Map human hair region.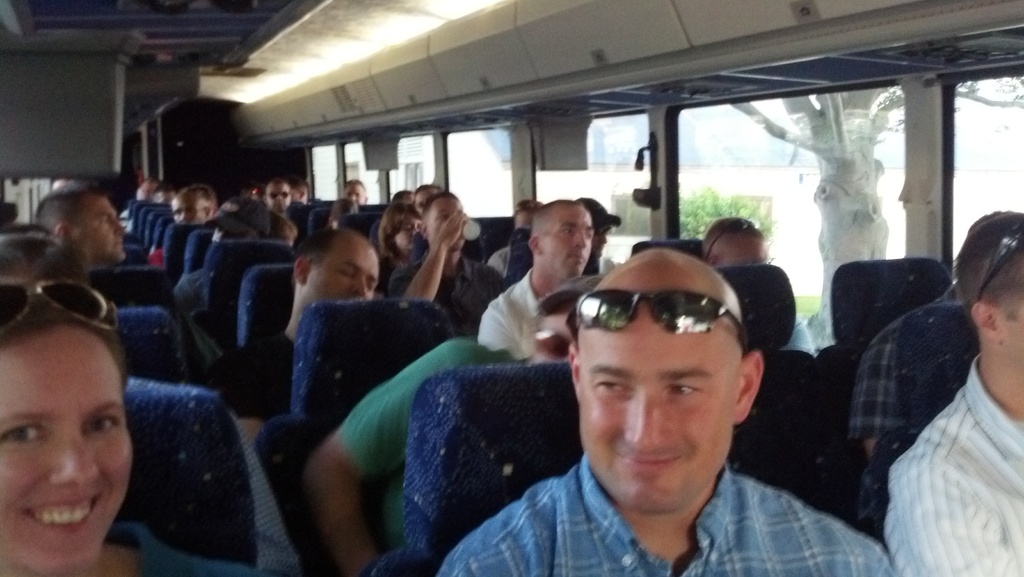
Mapped to {"left": 390, "top": 191, "right": 411, "bottom": 204}.
